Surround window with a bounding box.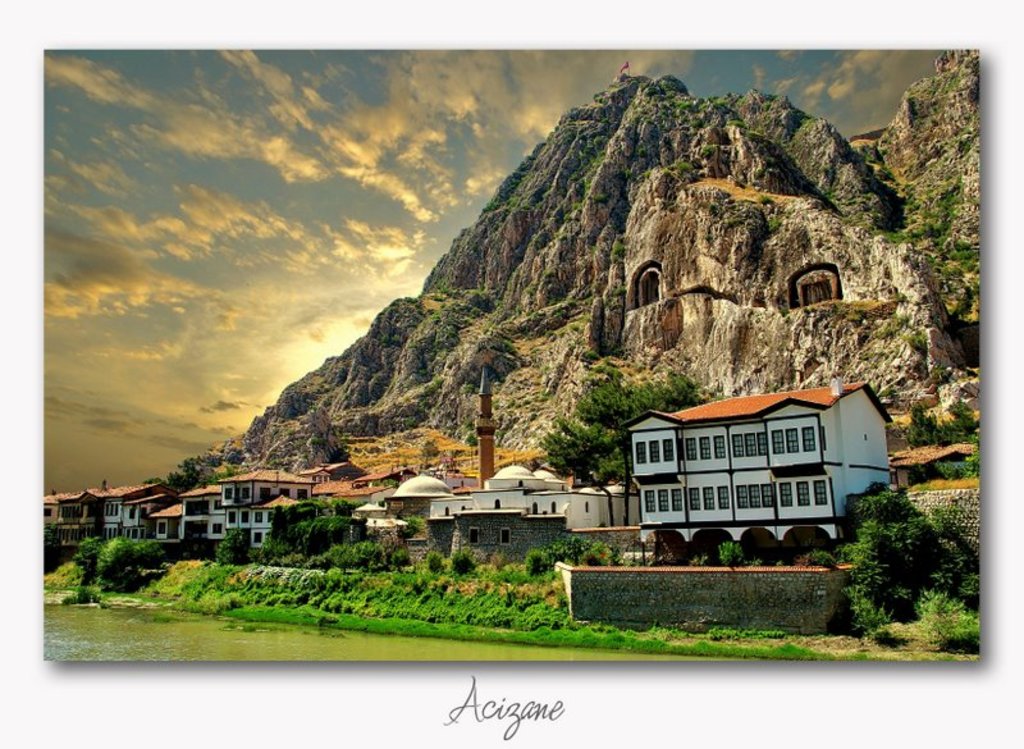
<bbox>745, 434, 755, 456</bbox>.
